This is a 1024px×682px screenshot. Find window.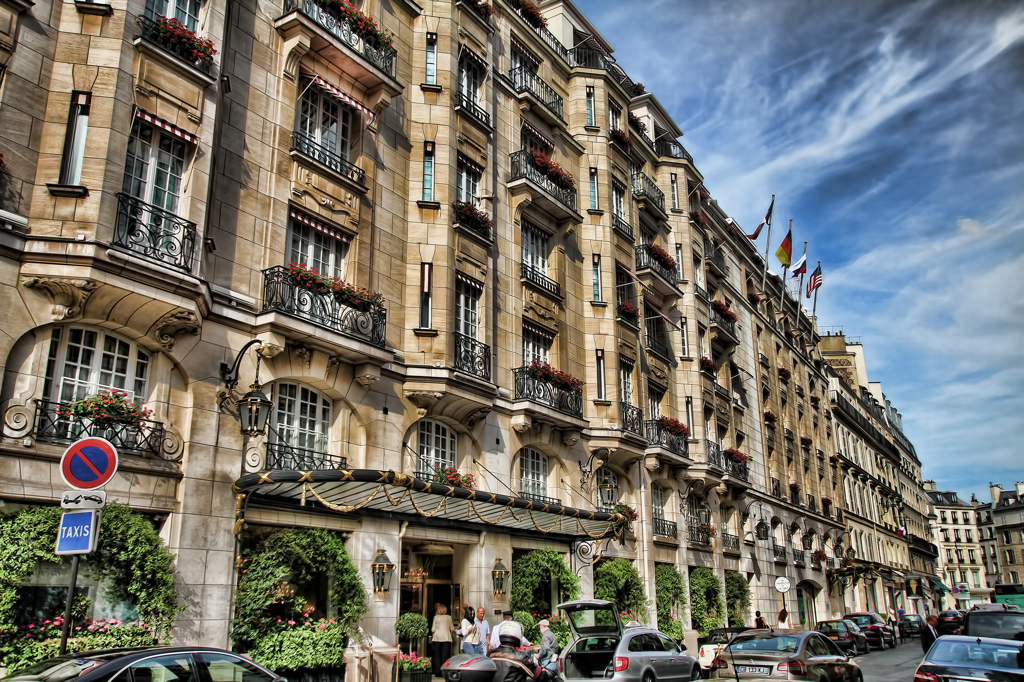
Bounding box: crop(710, 285, 718, 328).
